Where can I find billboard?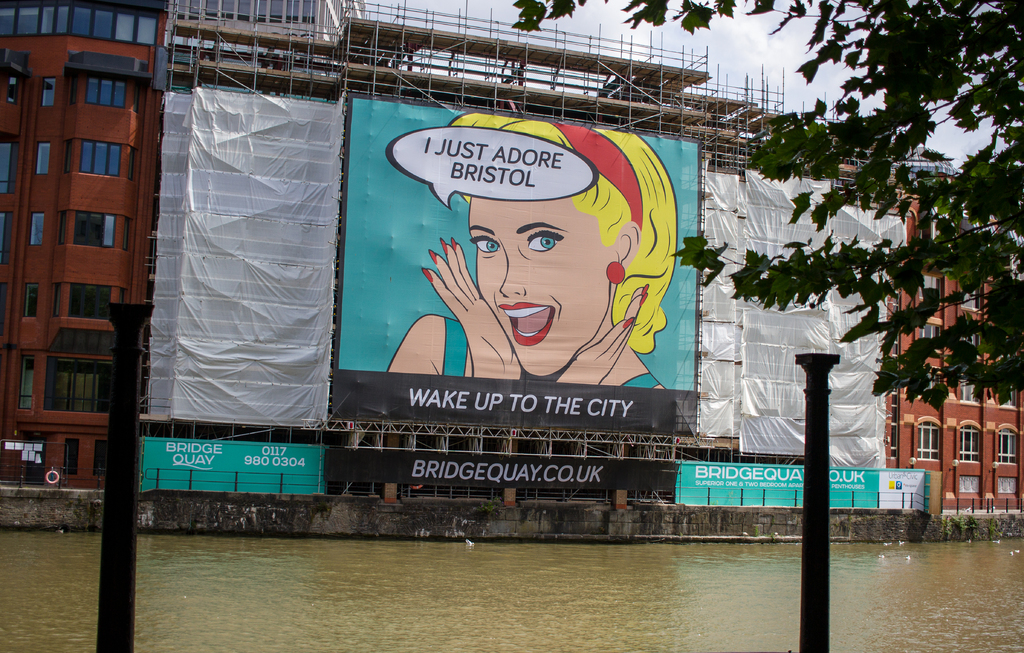
You can find it at box=[157, 102, 334, 420].
